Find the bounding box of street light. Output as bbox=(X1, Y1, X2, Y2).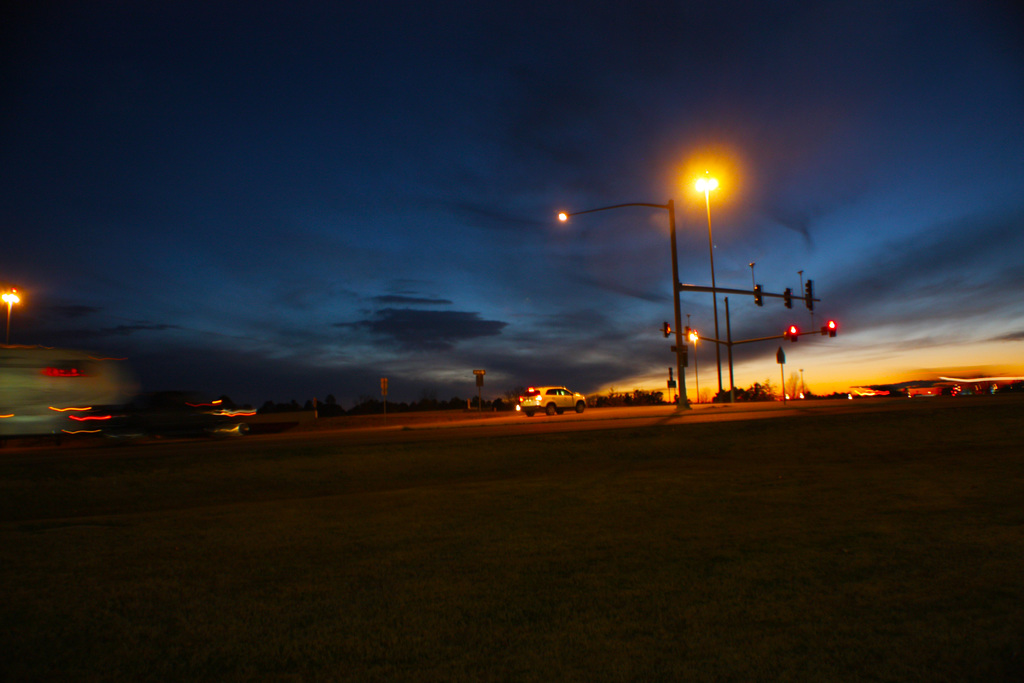
bbox=(3, 293, 22, 336).
